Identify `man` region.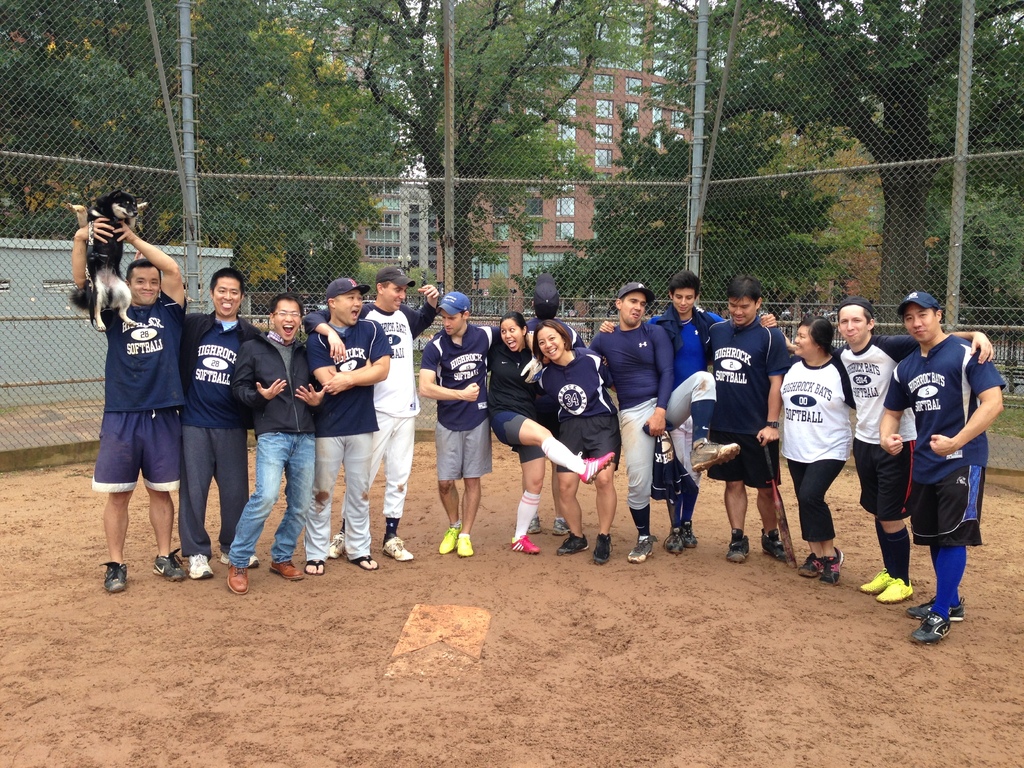
Region: {"x1": 705, "y1": 278, "x2": 790, "y2": 556}.
